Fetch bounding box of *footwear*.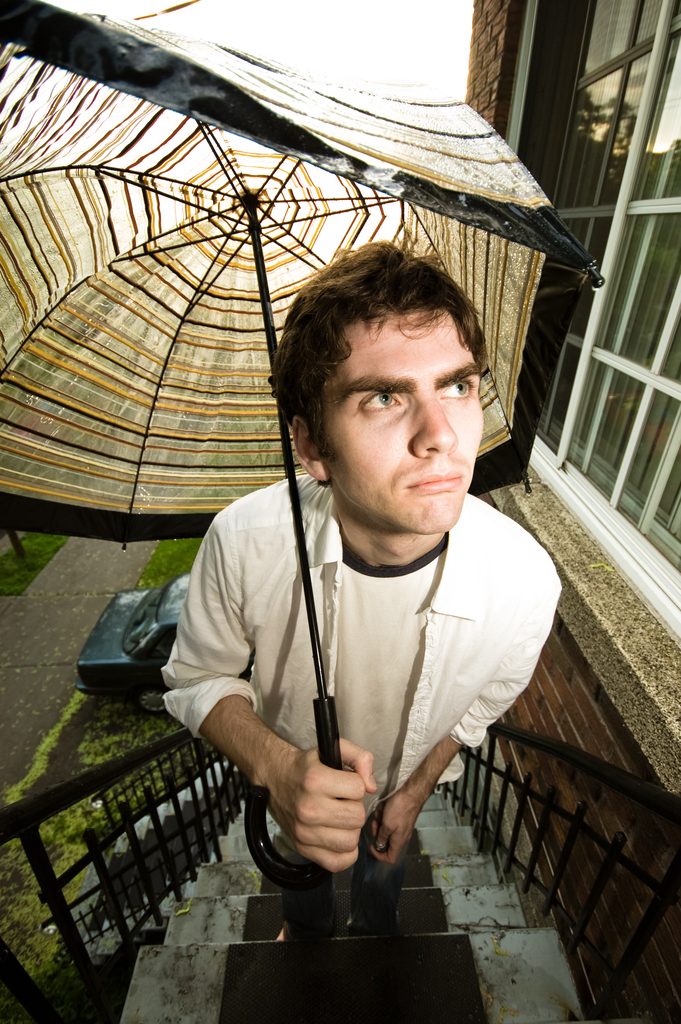
Bbox: (left=272, top=916, right=338, bottom=941).
